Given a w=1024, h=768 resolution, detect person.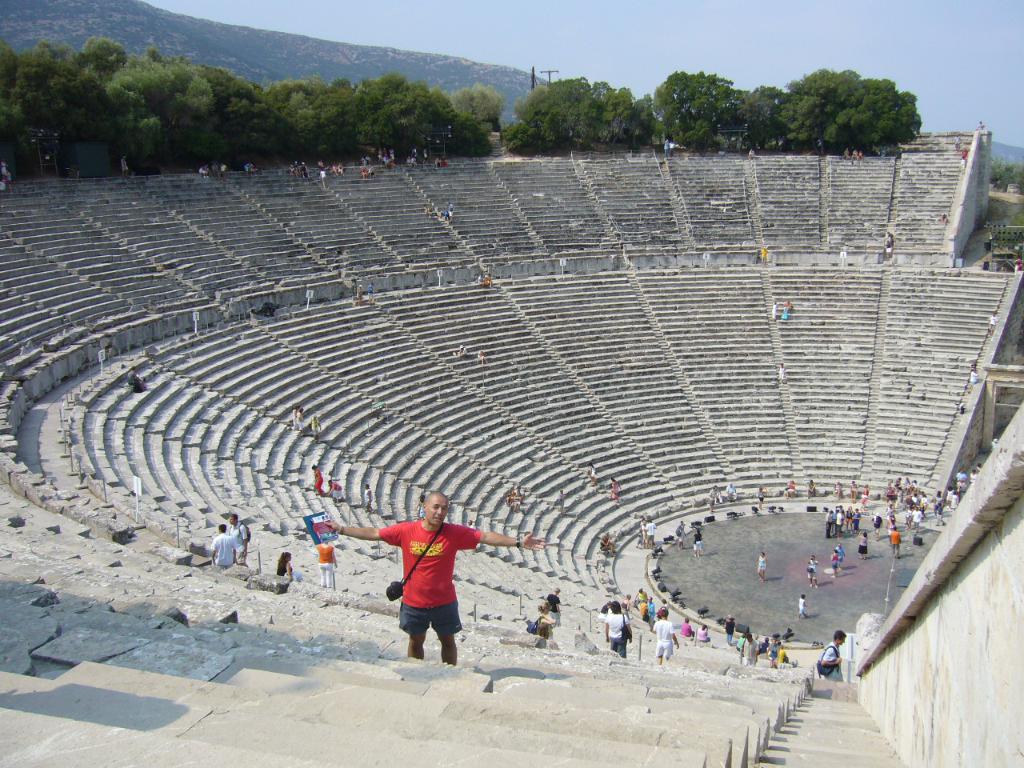
bbox=(959, 147, 967, 165).
